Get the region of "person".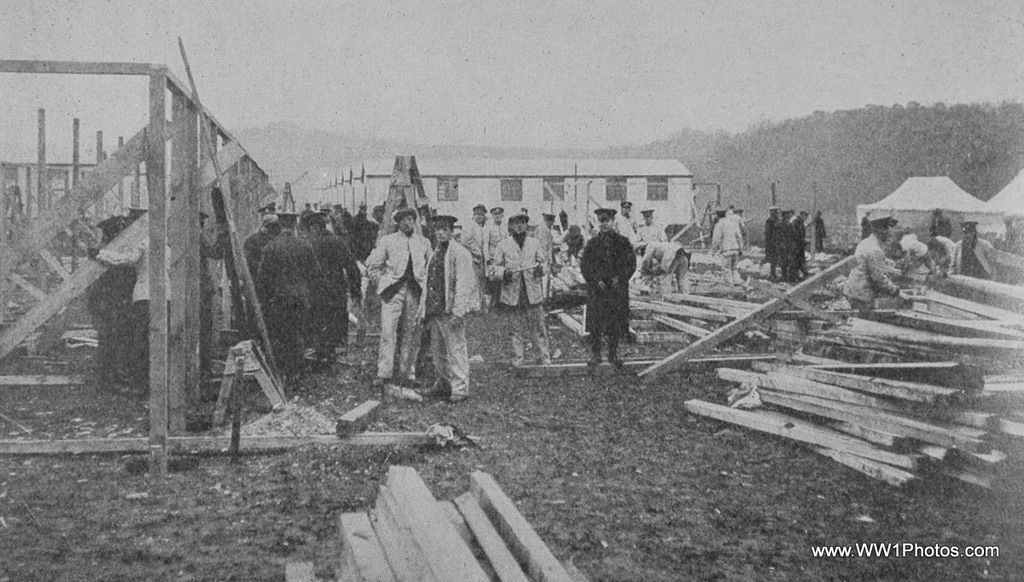
<box>459,205,490,294</box>.
